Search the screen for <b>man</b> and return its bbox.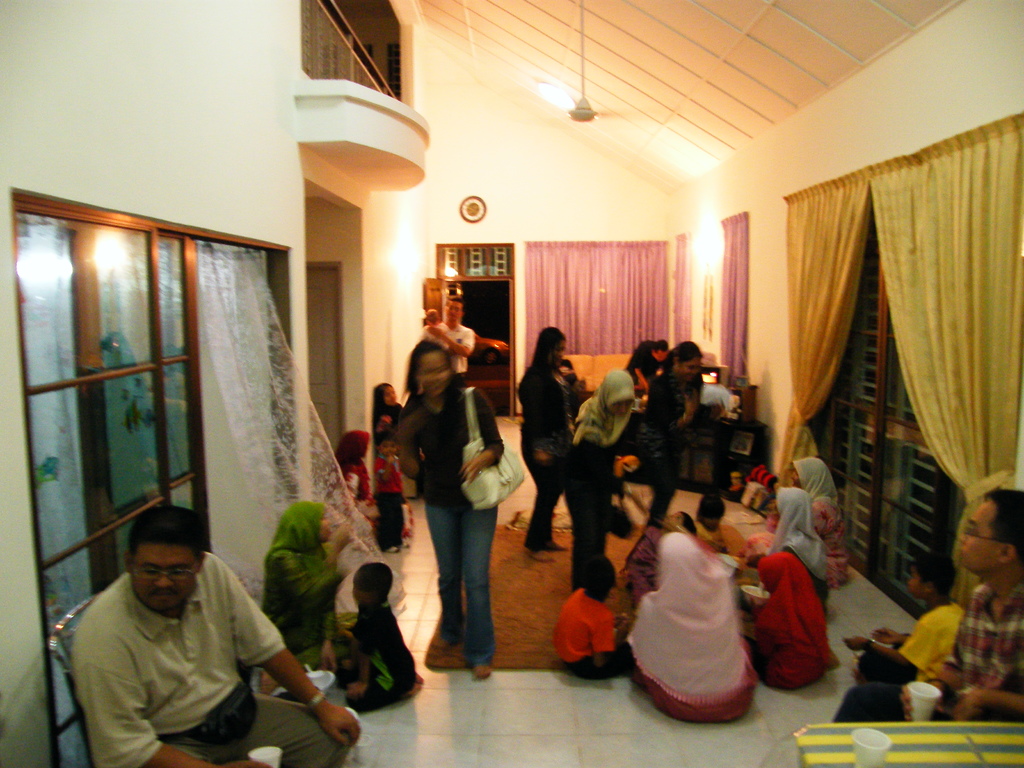
Found: [left=51, top=467, right=356, bottom=739].
